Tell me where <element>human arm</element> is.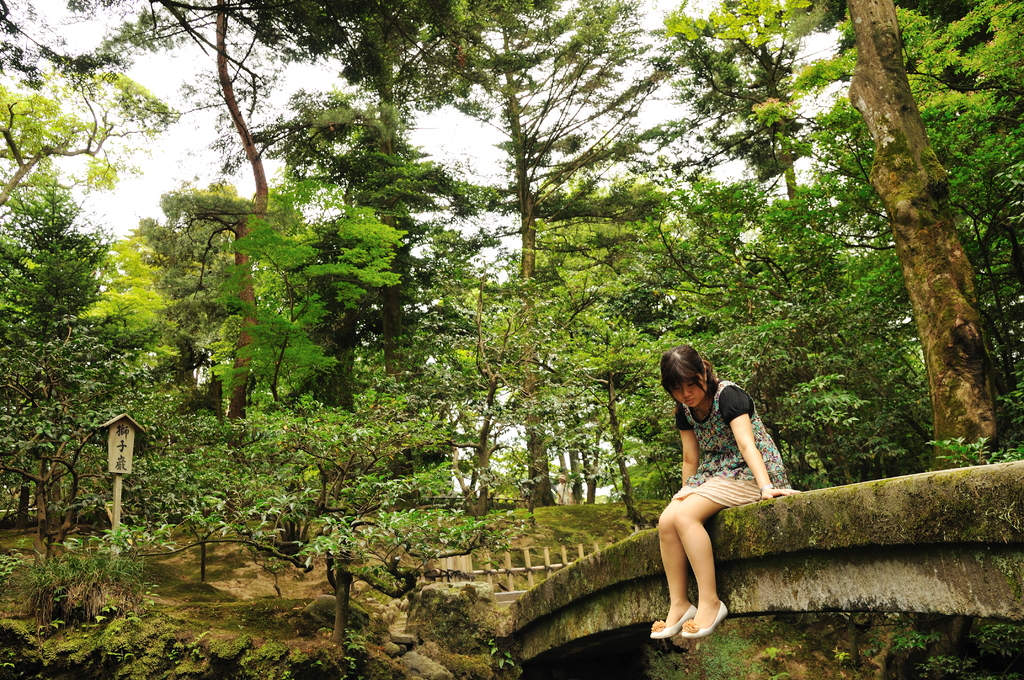
<element>human arm</element> is at left=675, top=403, right=703, bottom=484.
